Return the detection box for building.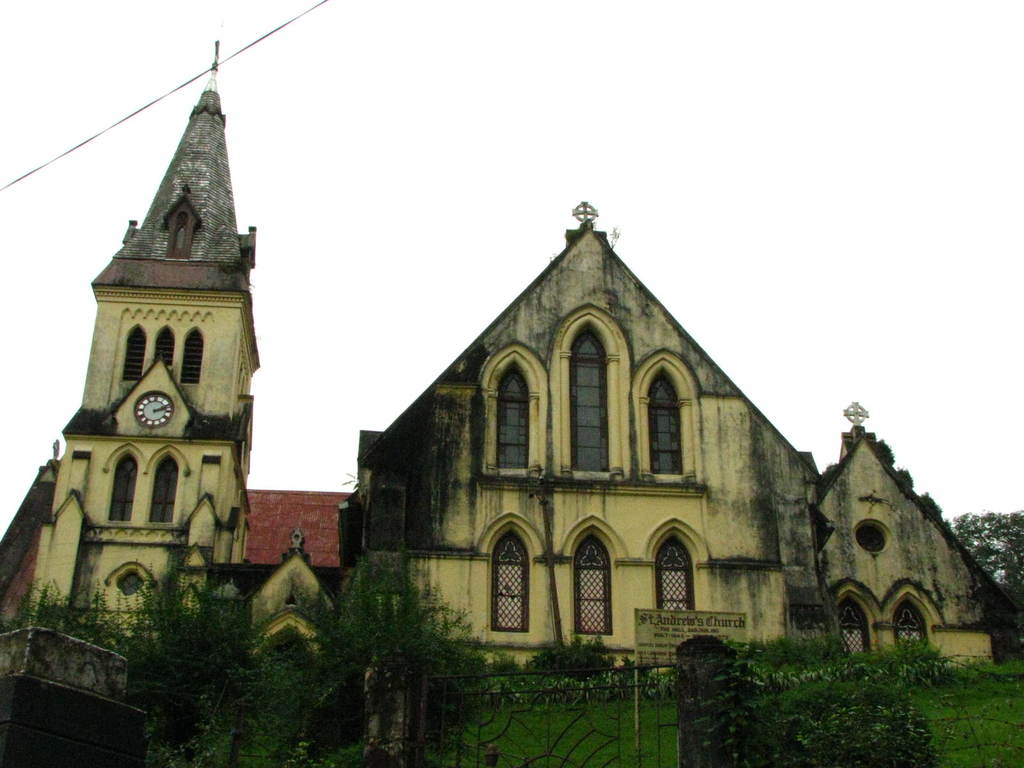
<region>28, 35, 1005, 667</region>.
